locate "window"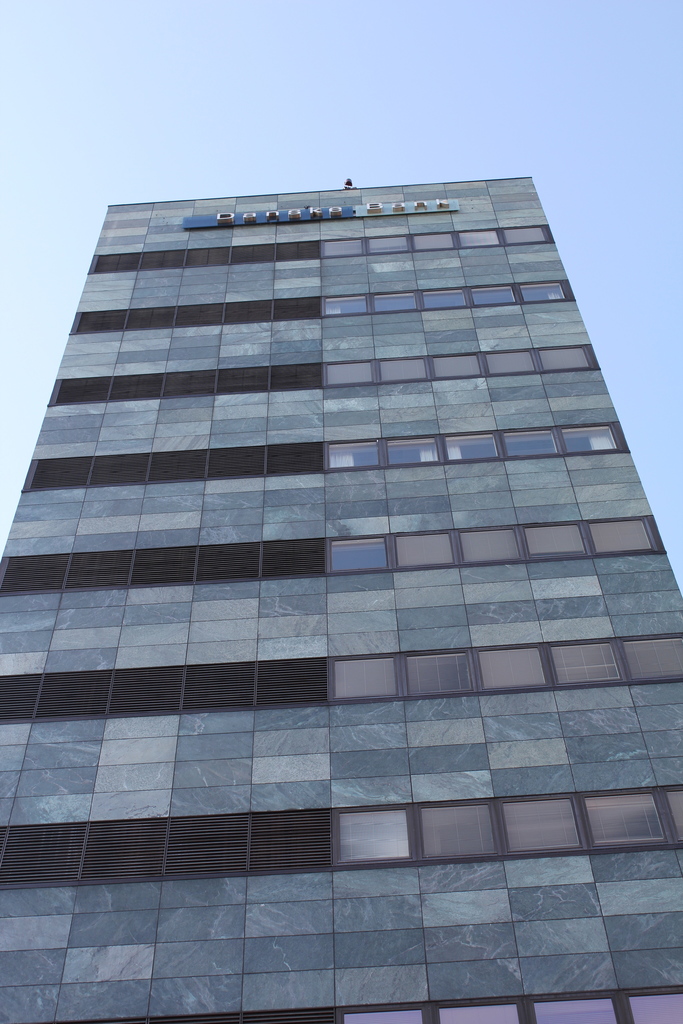
[left=367, top=234, right=411, bottom=255]
